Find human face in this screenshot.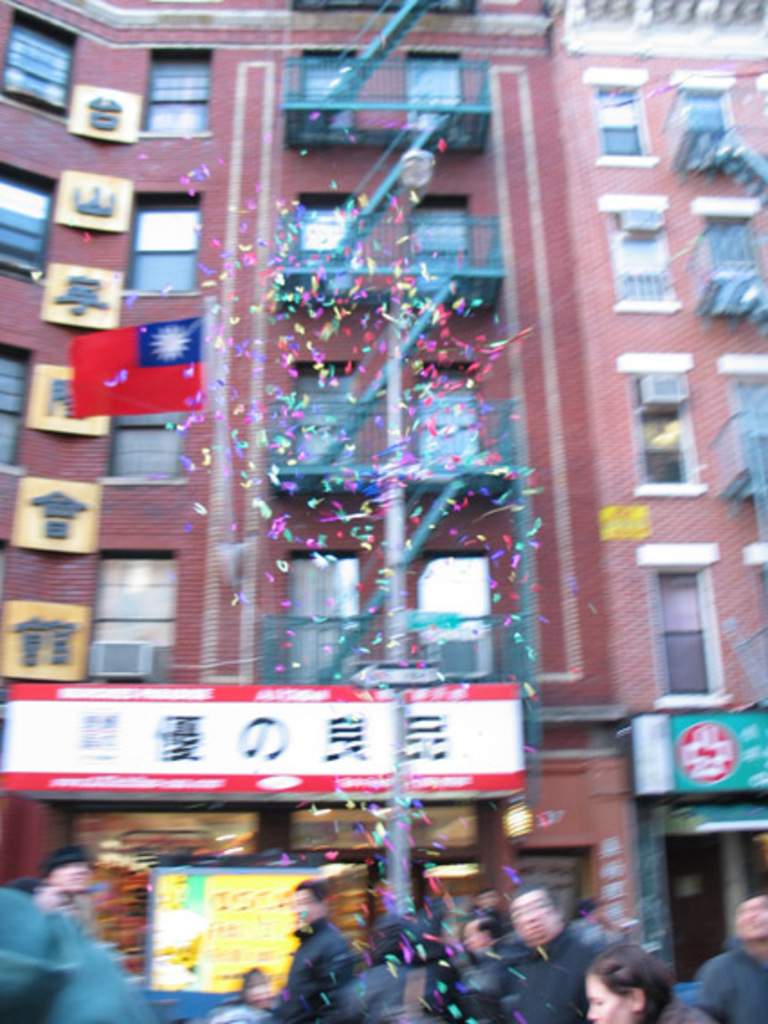
The bounding box for human face is 584 975 638 1022.
